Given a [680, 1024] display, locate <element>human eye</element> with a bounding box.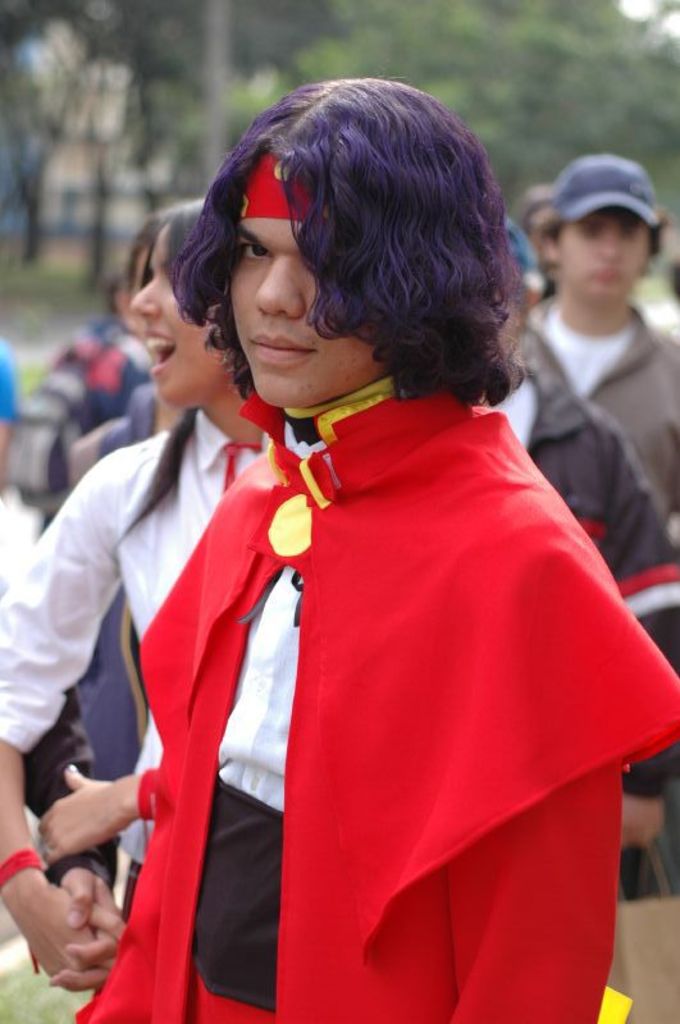
Located: [241, 241, 270, 268].
